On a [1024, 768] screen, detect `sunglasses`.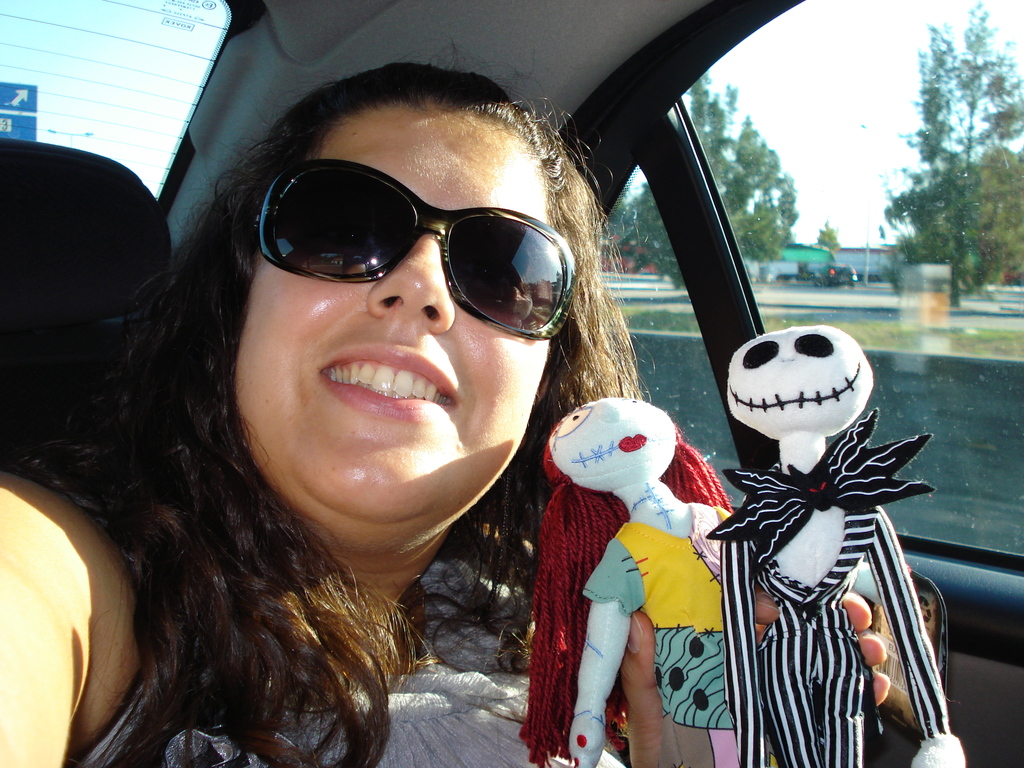
bbox(253, 163, 576, 340).
